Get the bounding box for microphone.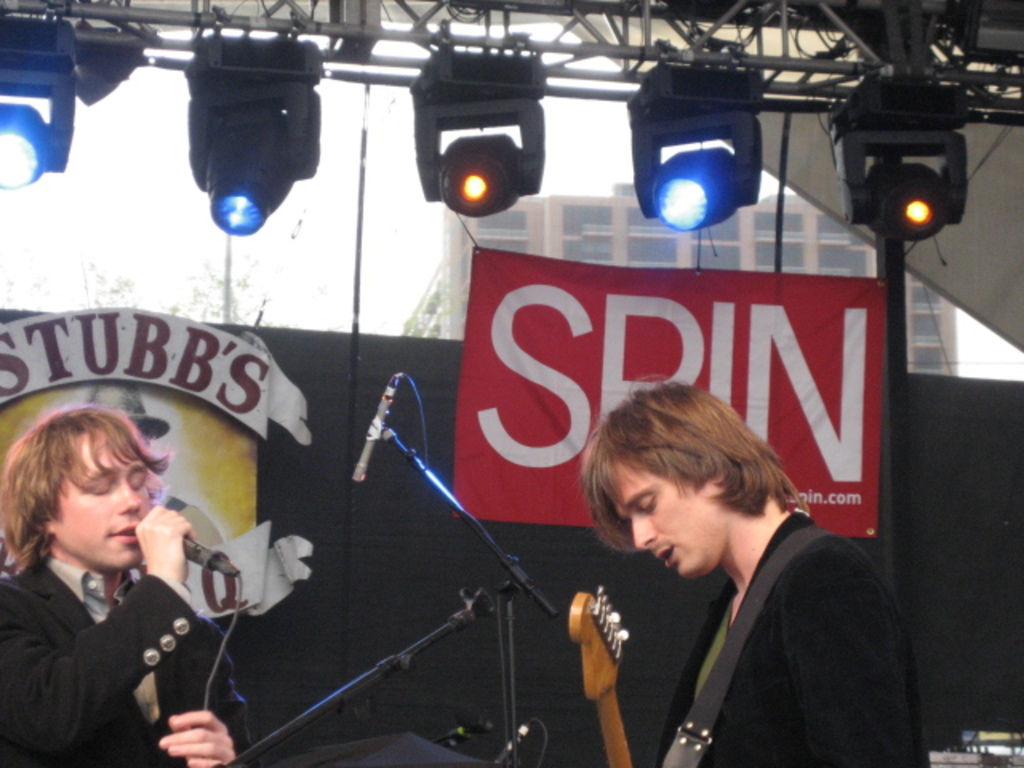
bbox(182, 531, 242, 573).
